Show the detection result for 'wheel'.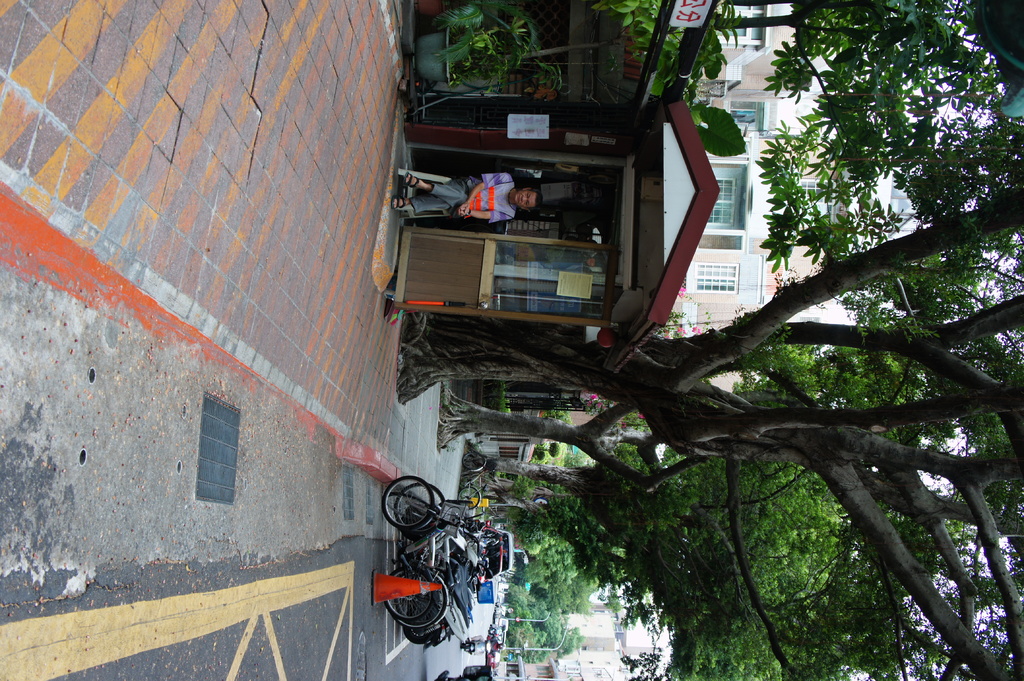
left=451, top=508, right=463, bottom=520.
